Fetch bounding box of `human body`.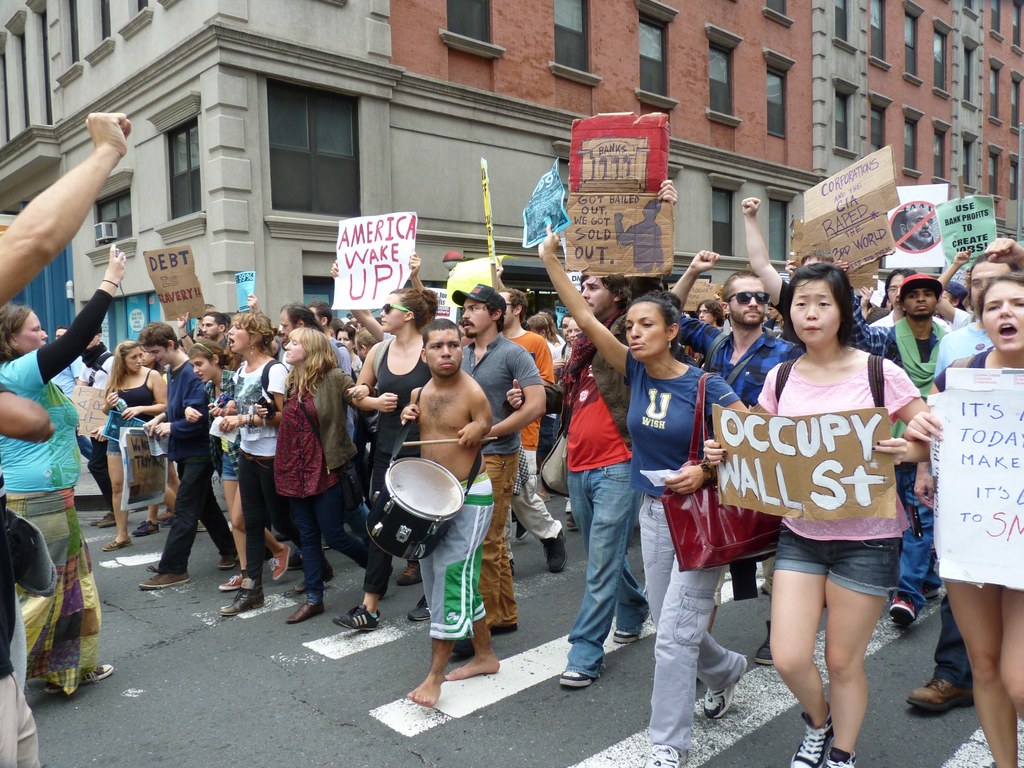
Bbox: l=0, t=104, r=133, b=308.
